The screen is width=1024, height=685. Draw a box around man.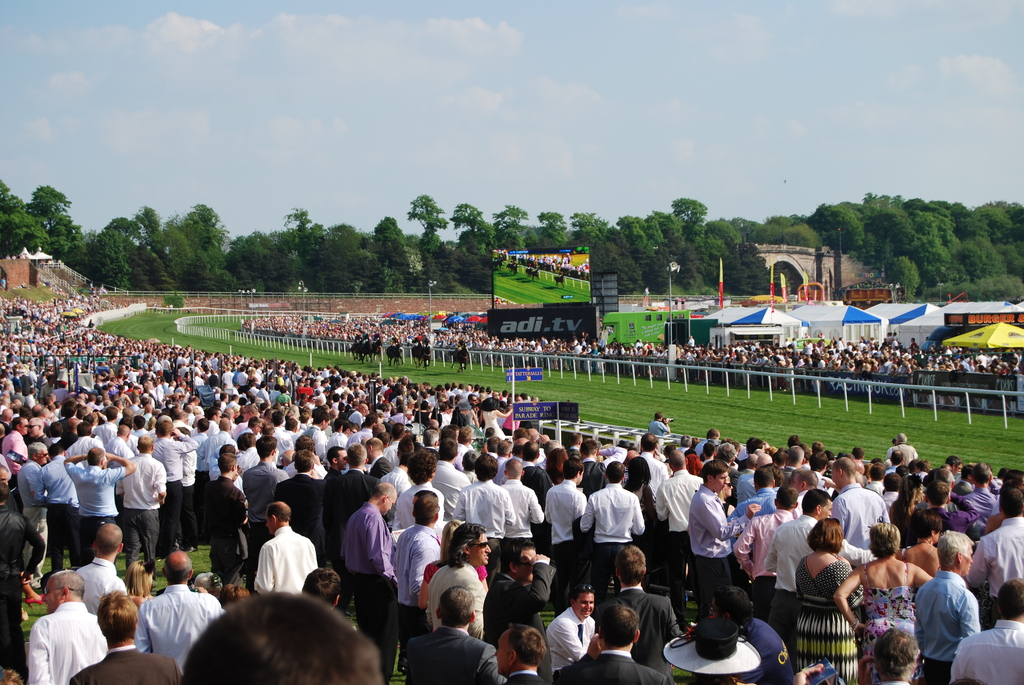
{"left": 63, "top": 422, "right": 106, "bottom": 466}.
